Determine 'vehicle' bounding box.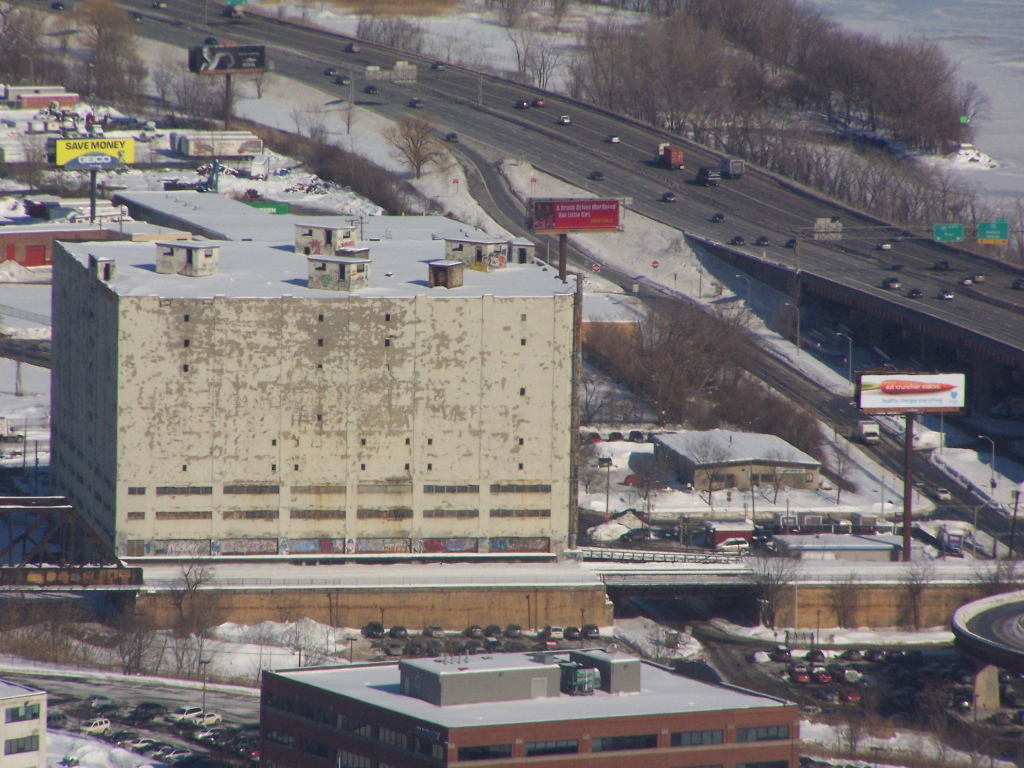
Determined: [431, 62, 446, 72].
